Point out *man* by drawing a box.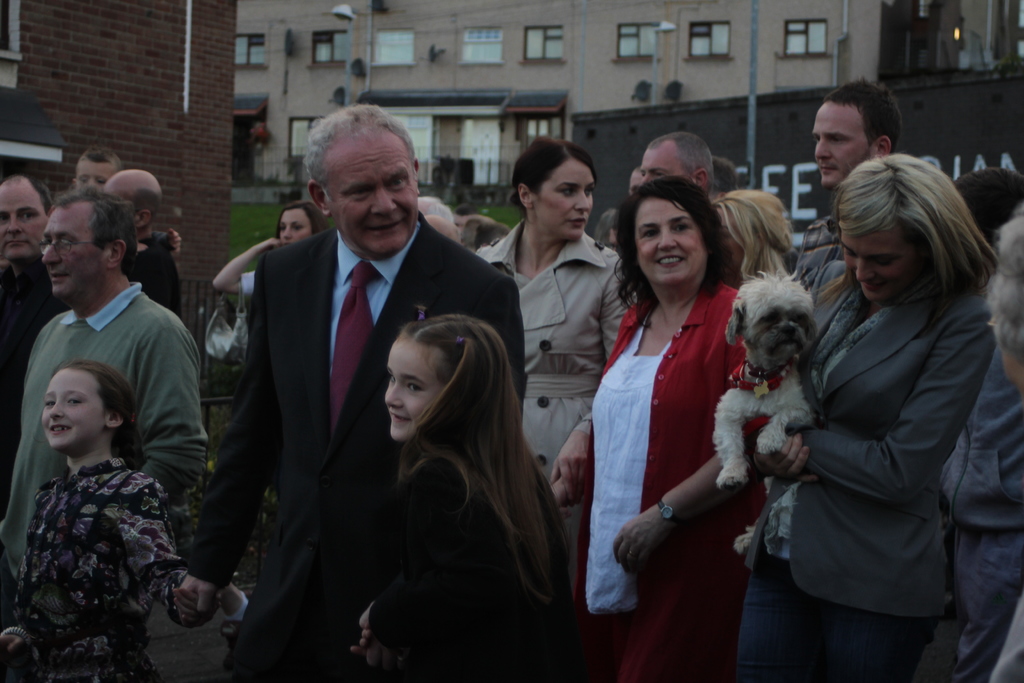
BBox(98, 168, 182, 315).
